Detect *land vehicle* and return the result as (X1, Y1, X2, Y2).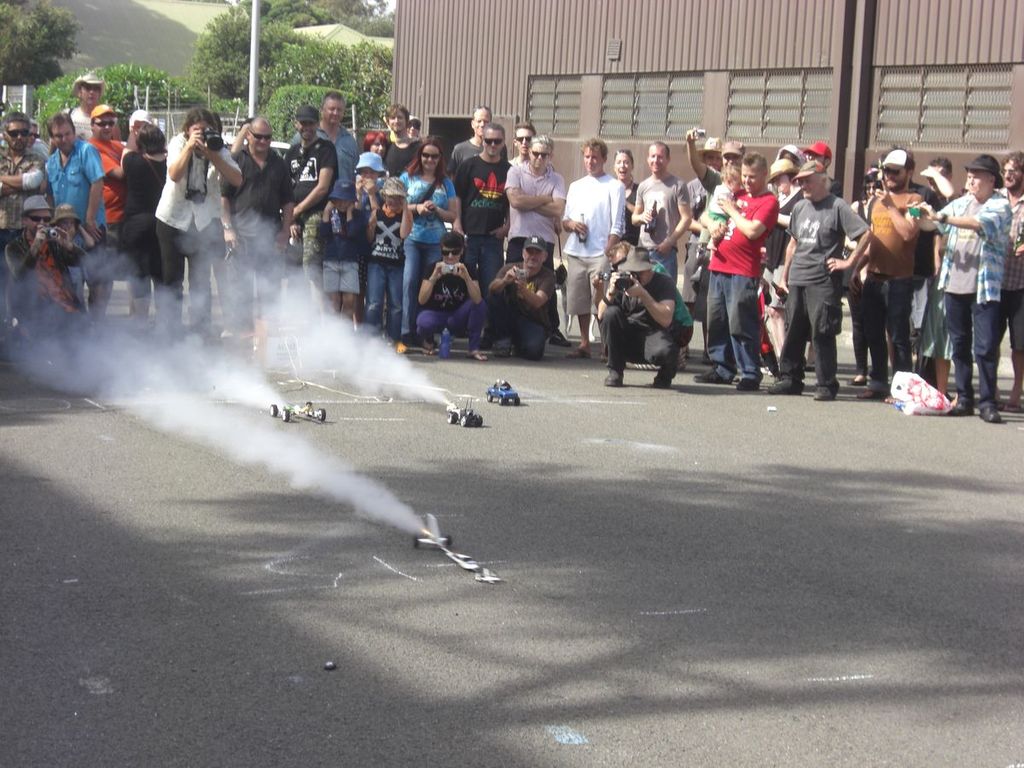
(440, 395, 485, 428).
